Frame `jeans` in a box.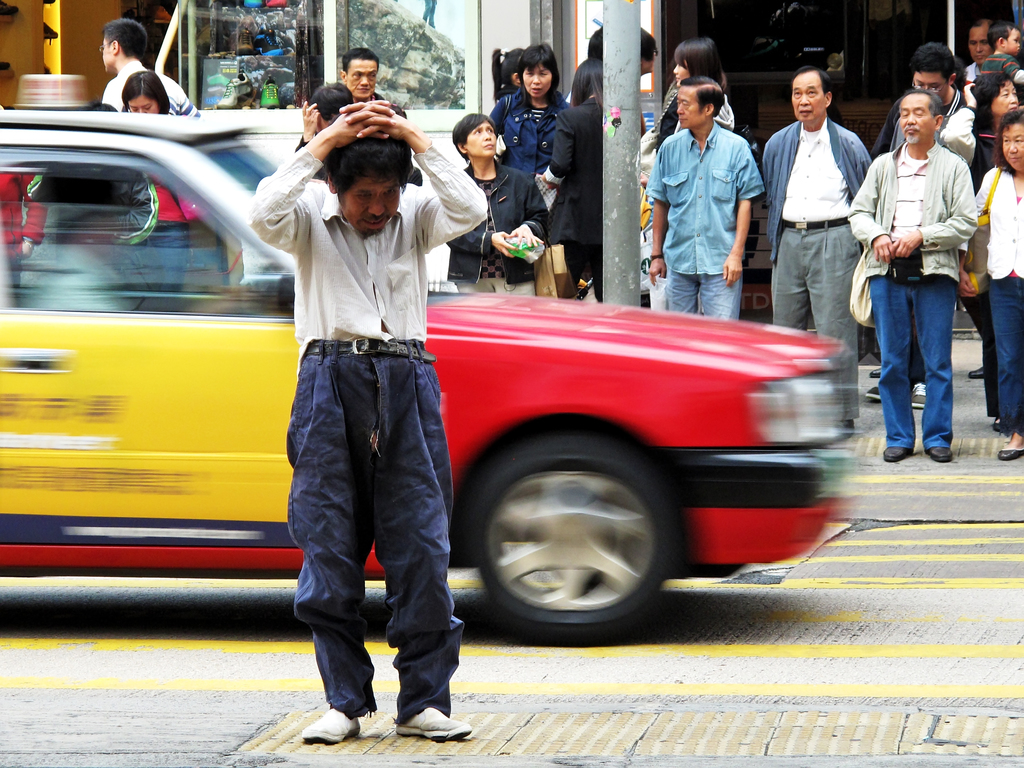
left=666, top=268, right=745, bottom=321.
